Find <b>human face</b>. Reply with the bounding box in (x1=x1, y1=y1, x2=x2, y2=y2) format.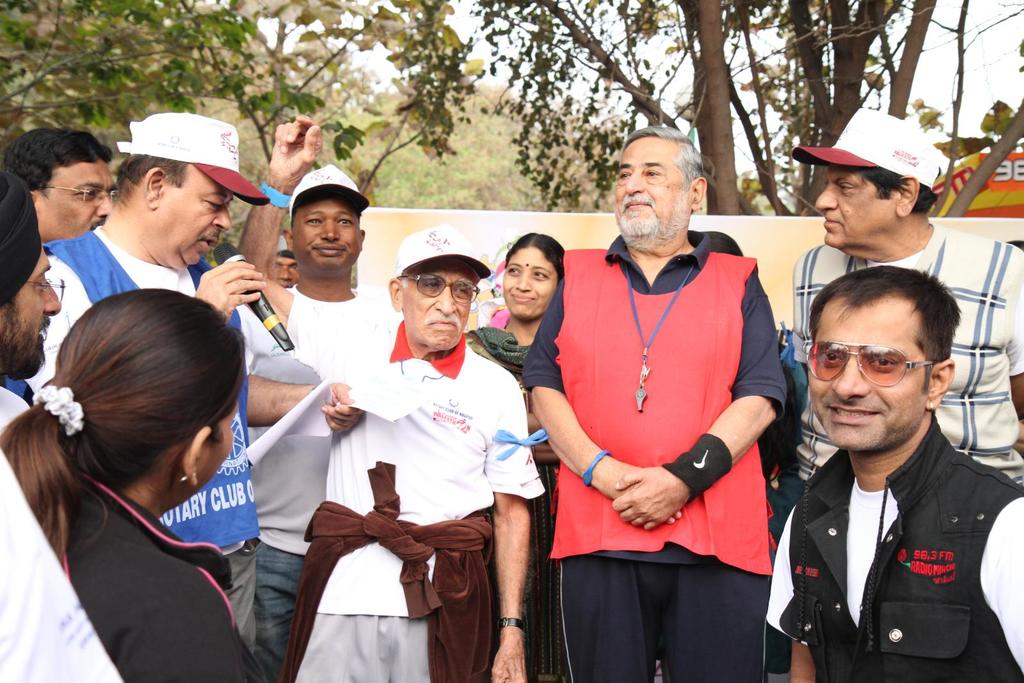
(x1=501, y1=248, x2=556, y2=323).
